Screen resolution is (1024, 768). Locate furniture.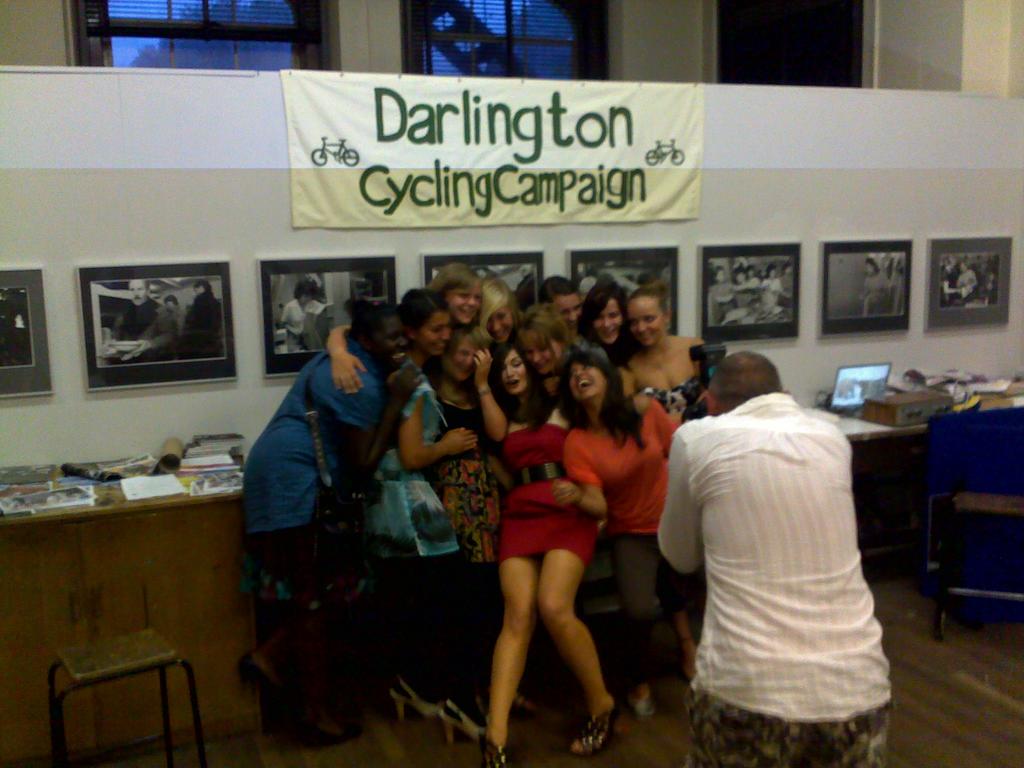
44,621,207,767.
